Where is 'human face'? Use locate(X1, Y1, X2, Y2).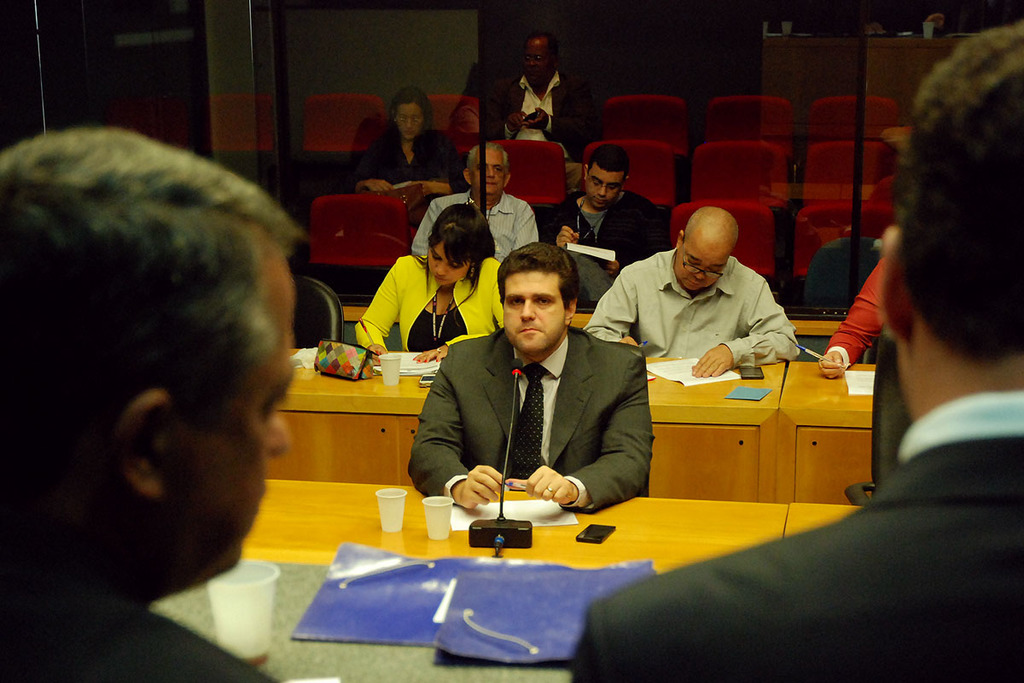
locate(678, 249, 726, 297).
